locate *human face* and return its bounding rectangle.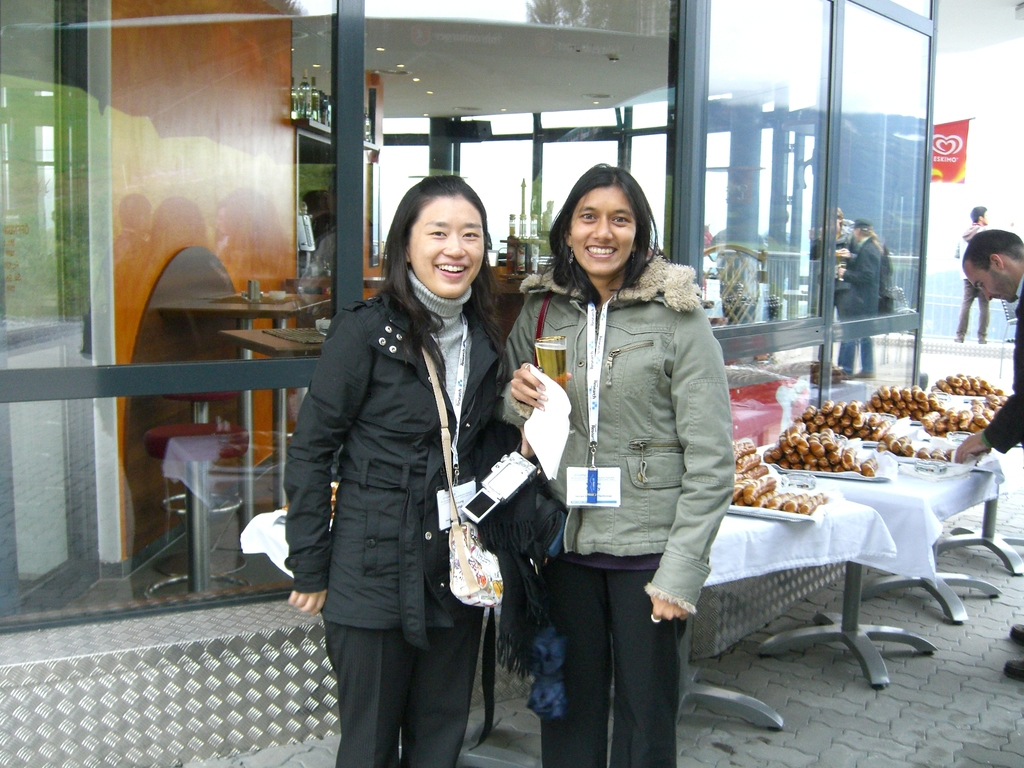
BBox(404, 185, 483, 291).
